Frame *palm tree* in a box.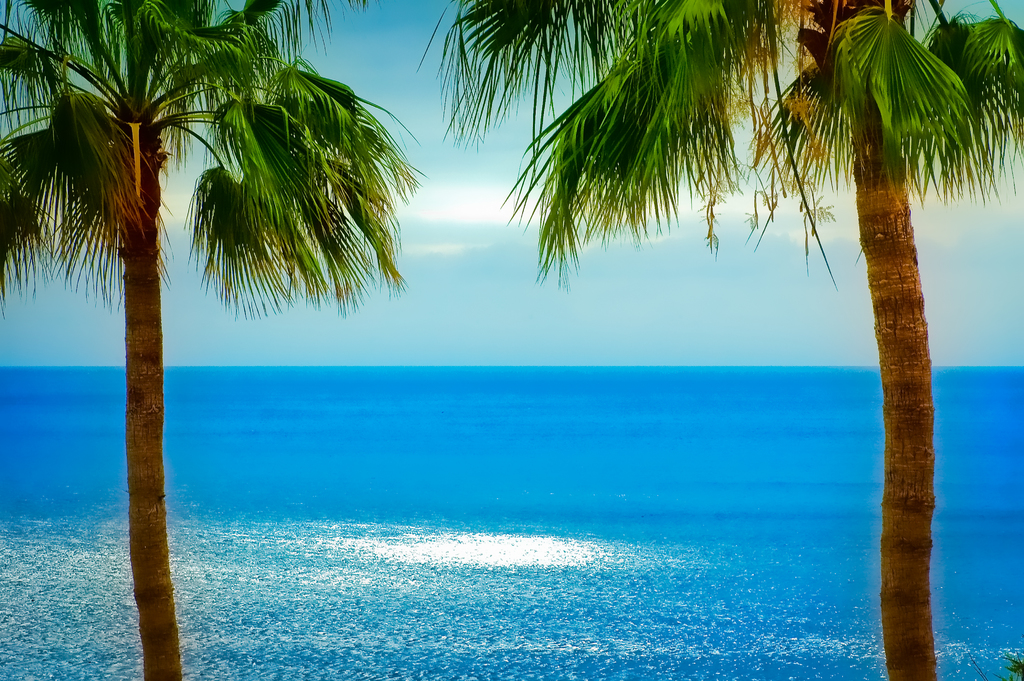
(25,19,442,668).
